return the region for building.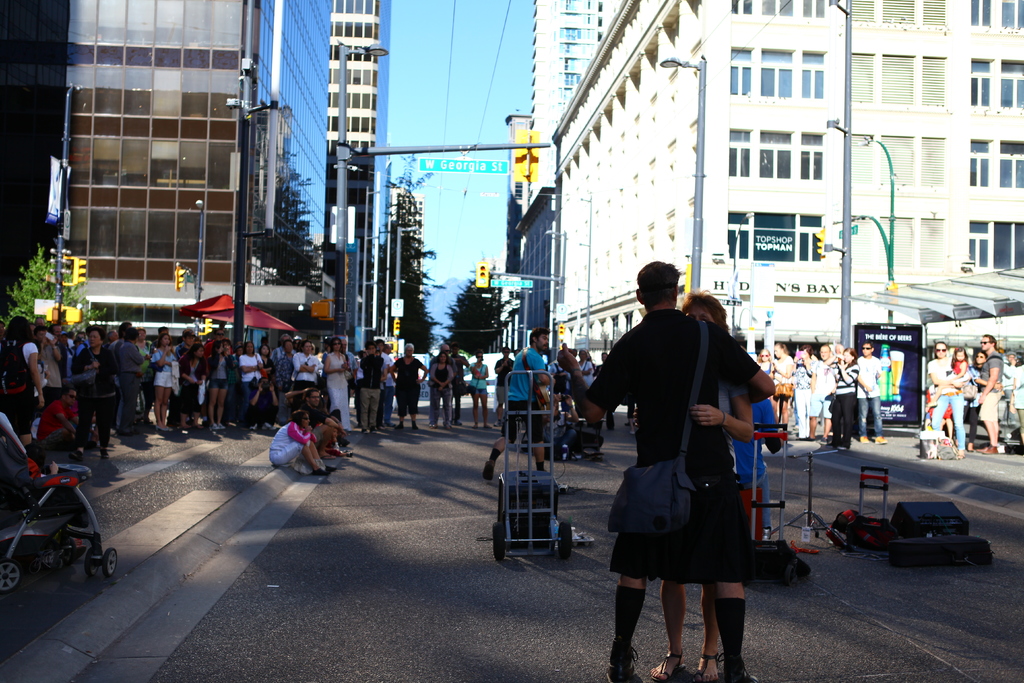
<box>321,0,394,346</box>.
